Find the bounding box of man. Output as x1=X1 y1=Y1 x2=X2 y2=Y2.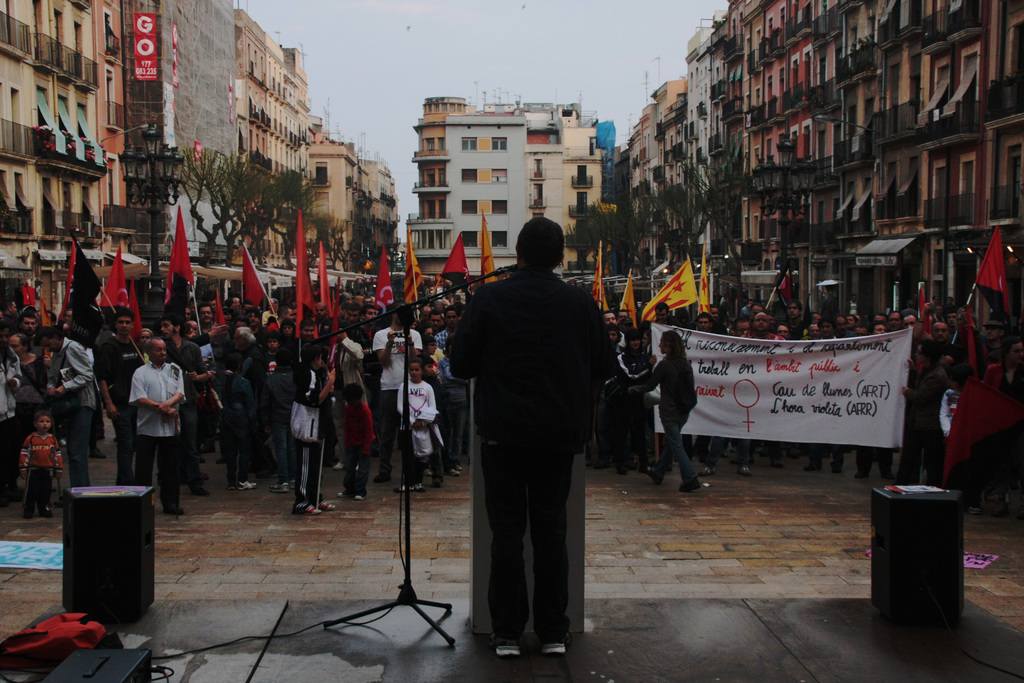
x1=452 y1=215 x2=617 y2=666.
